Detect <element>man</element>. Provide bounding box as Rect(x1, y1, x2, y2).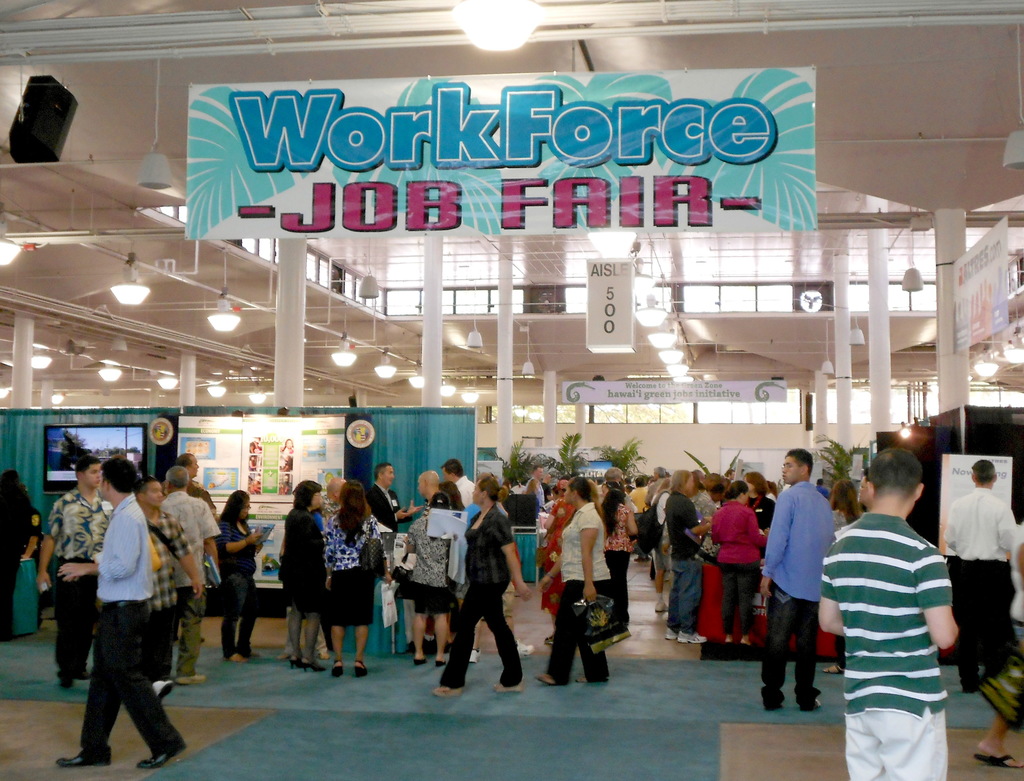
Rect(437, 455, 477, 507).
